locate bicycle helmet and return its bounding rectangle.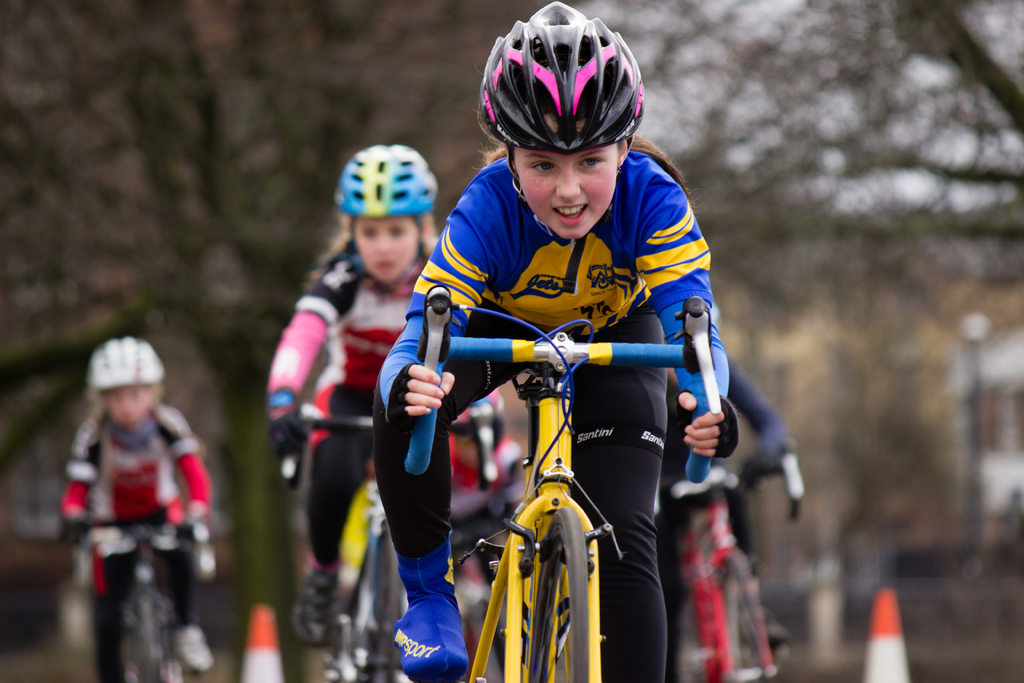
[x1=340, y1=143, x2=436, y2=211].
